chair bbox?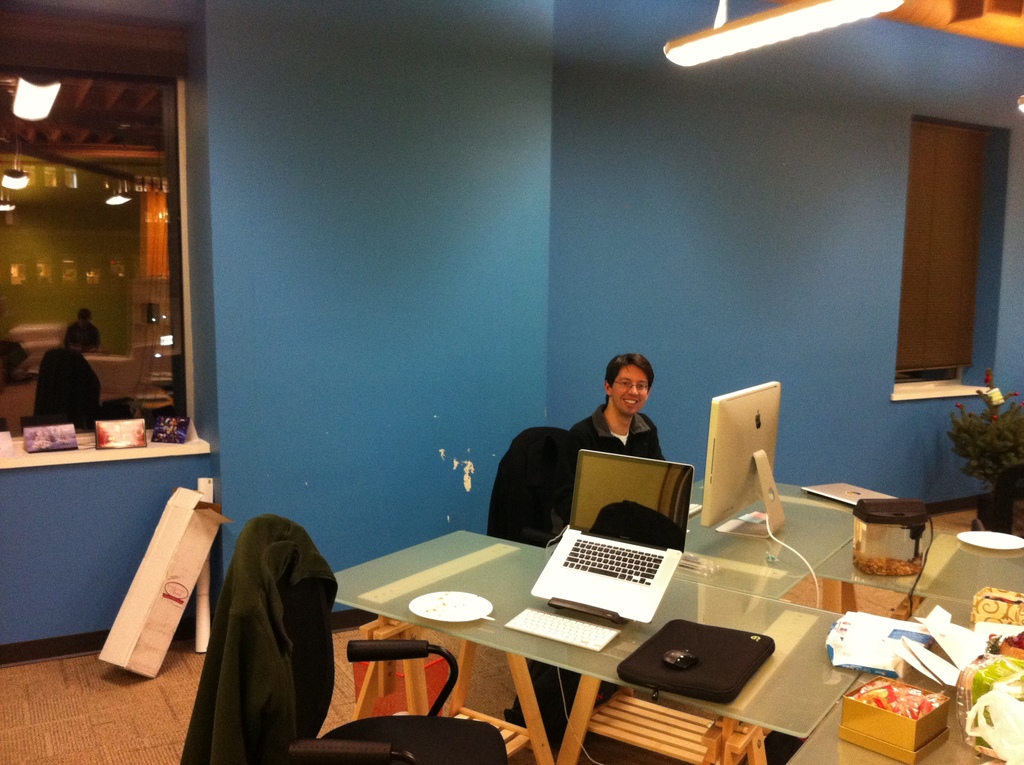
crop(481, 417, 570, 550)
